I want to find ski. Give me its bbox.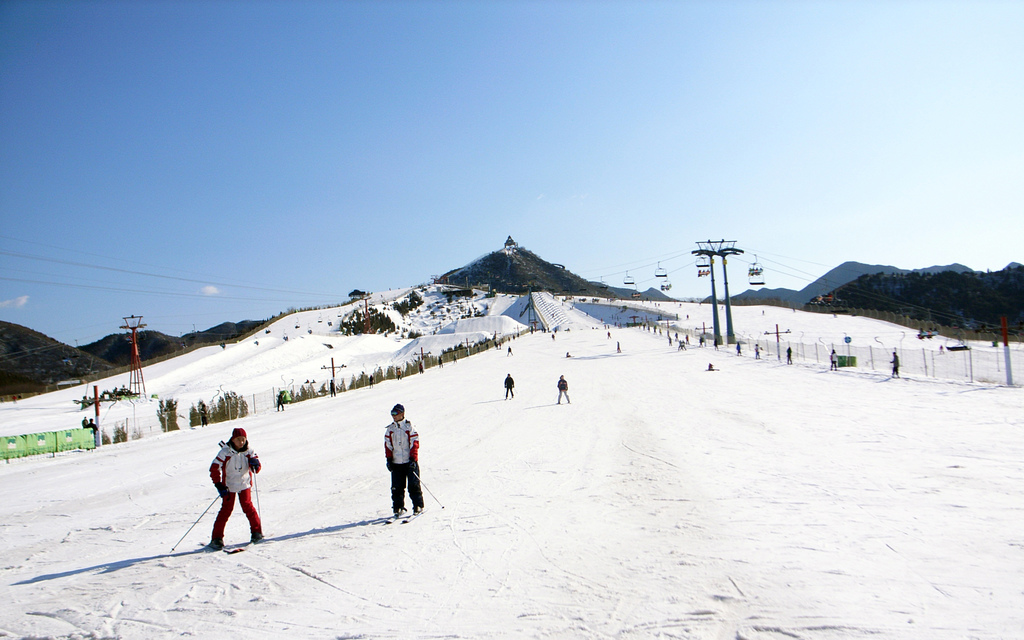
left=384, top=511, right=405, bottom=525.
